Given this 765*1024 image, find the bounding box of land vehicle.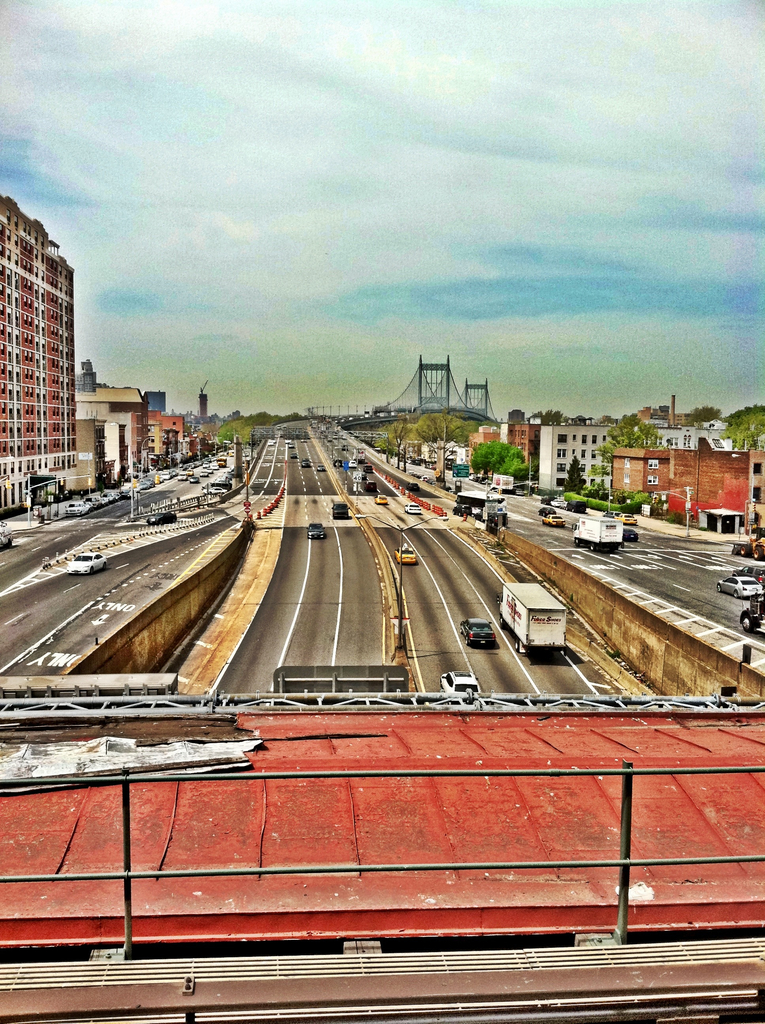
{"x1": 536, "y1": 509, "x2": 556, "y2": 515}.
